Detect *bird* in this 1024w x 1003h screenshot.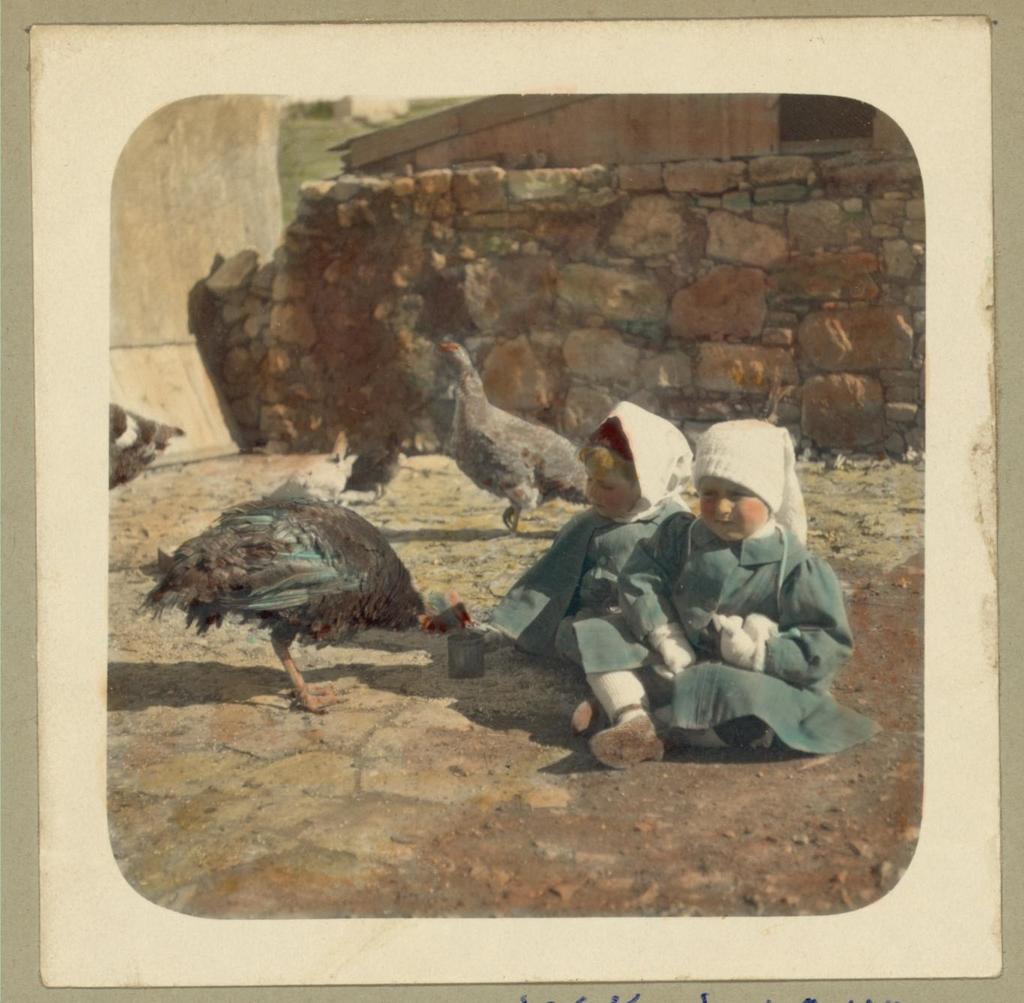
Detection: l=108, t=400, r=196, b=502.
